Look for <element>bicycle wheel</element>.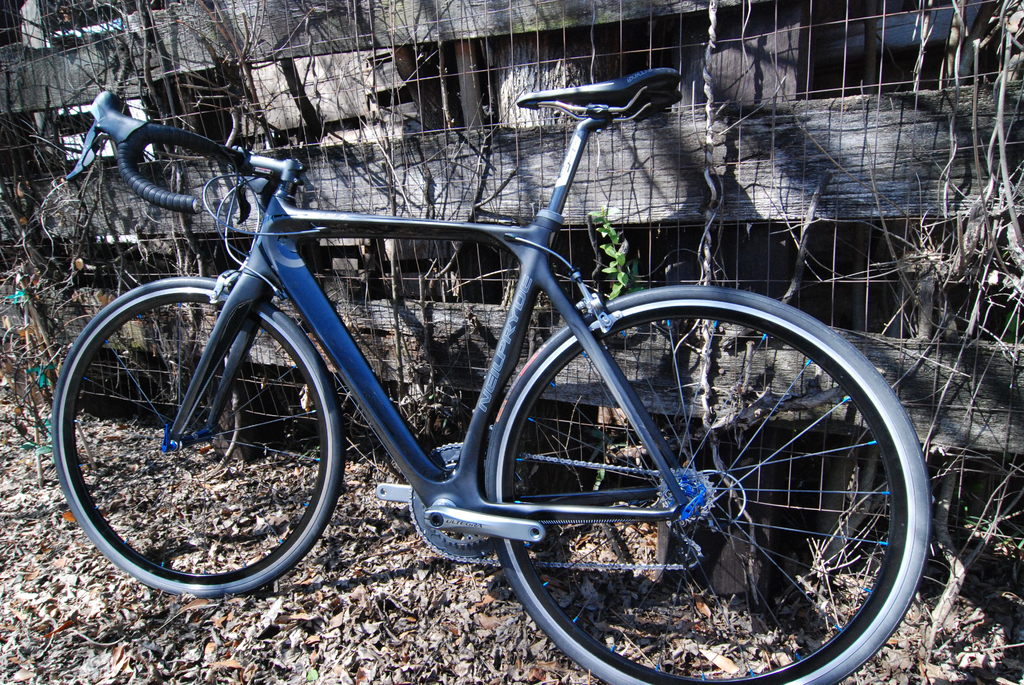
Found: BBox(481, 283, 931, 684).
